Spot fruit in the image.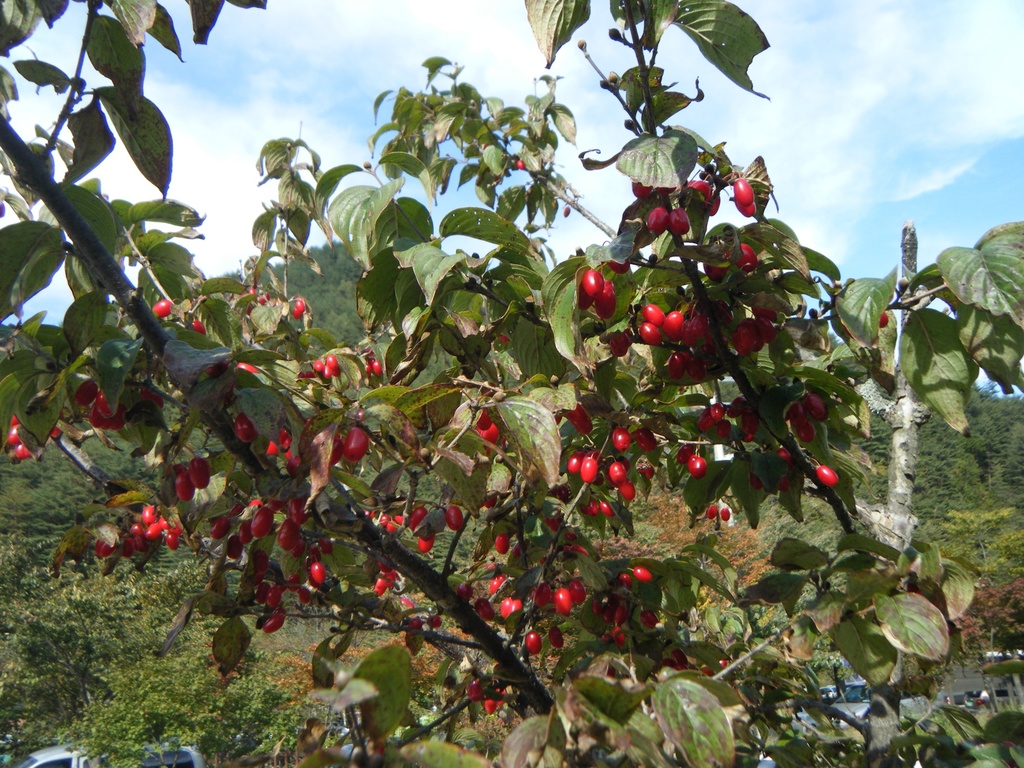
fruit found at <box>724,243,758,273</box>.
